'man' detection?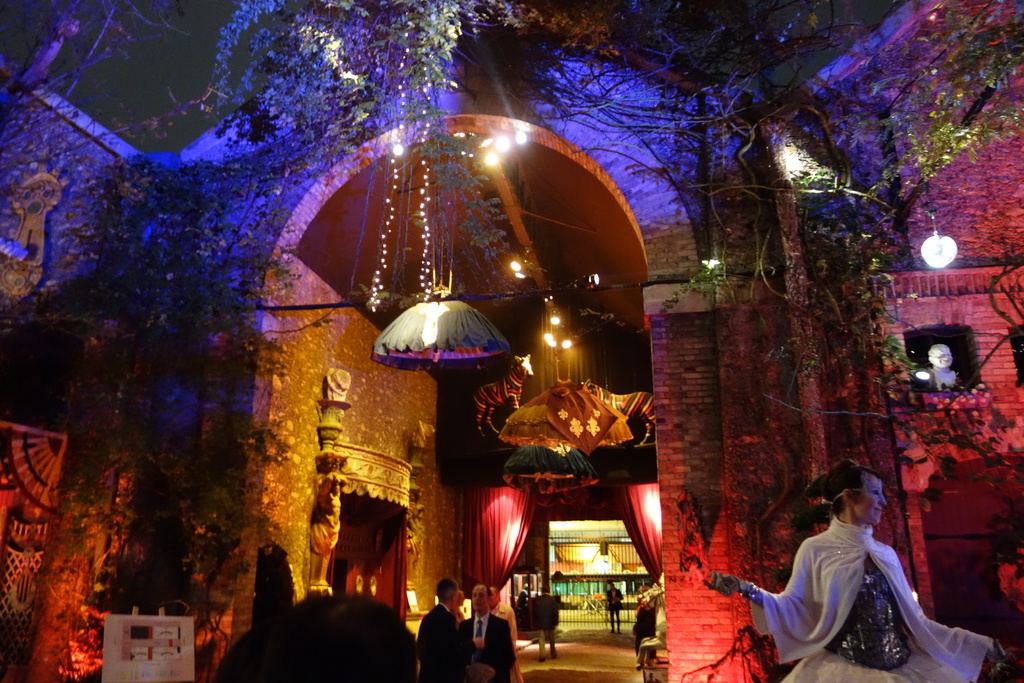
<box>414,577,463,682</box>
